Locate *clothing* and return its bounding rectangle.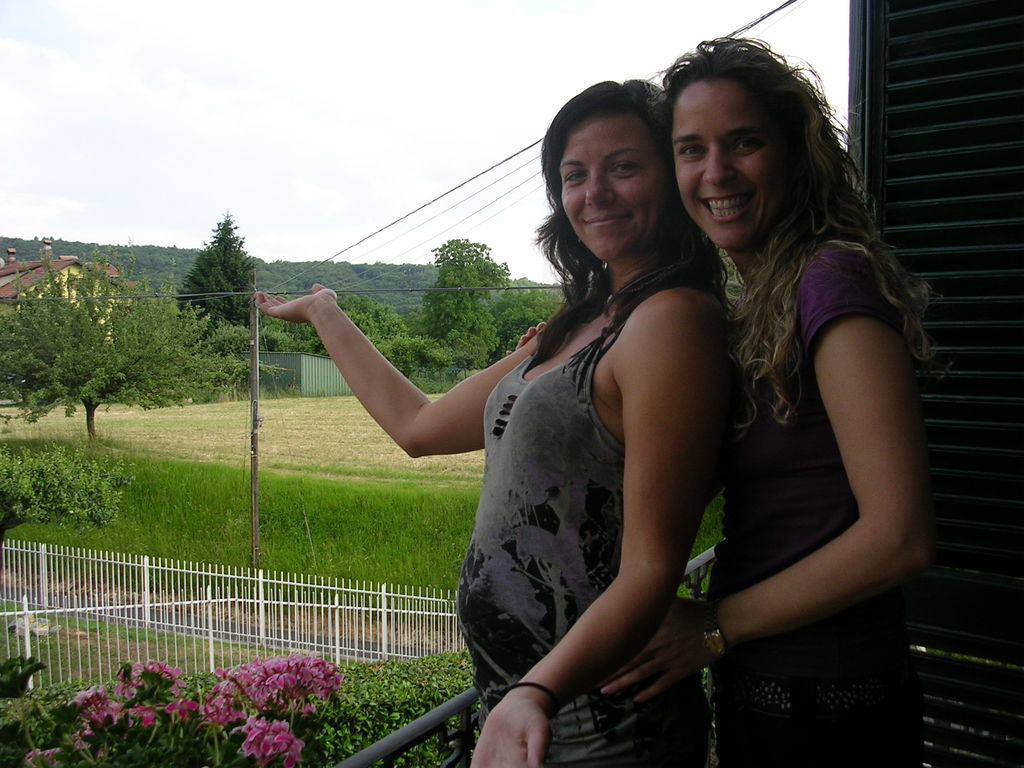
box(452, 356, 626, 718).
